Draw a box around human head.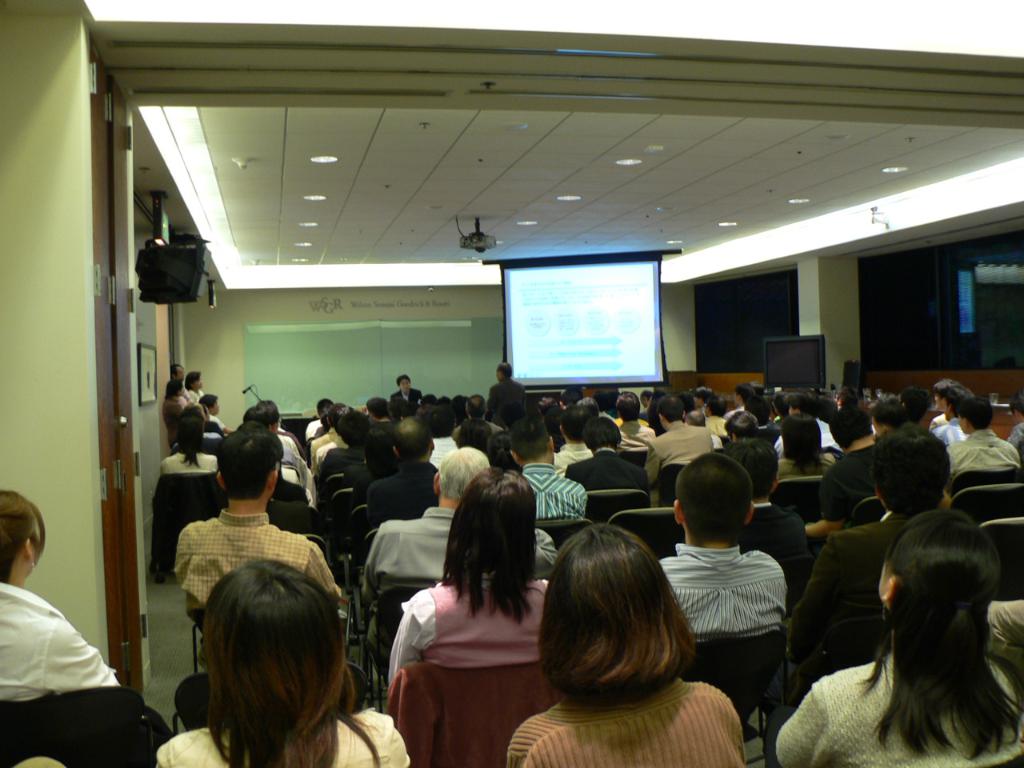
<box>1007,390,1023,426</box>.
